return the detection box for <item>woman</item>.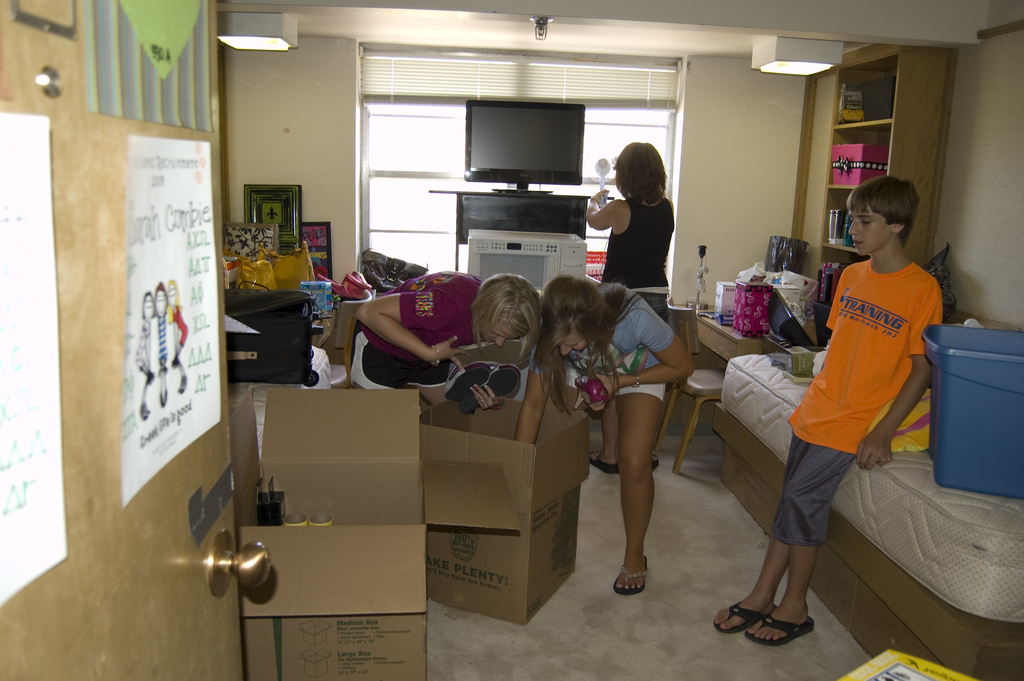
bbox=[146, 281, 177, 403].
